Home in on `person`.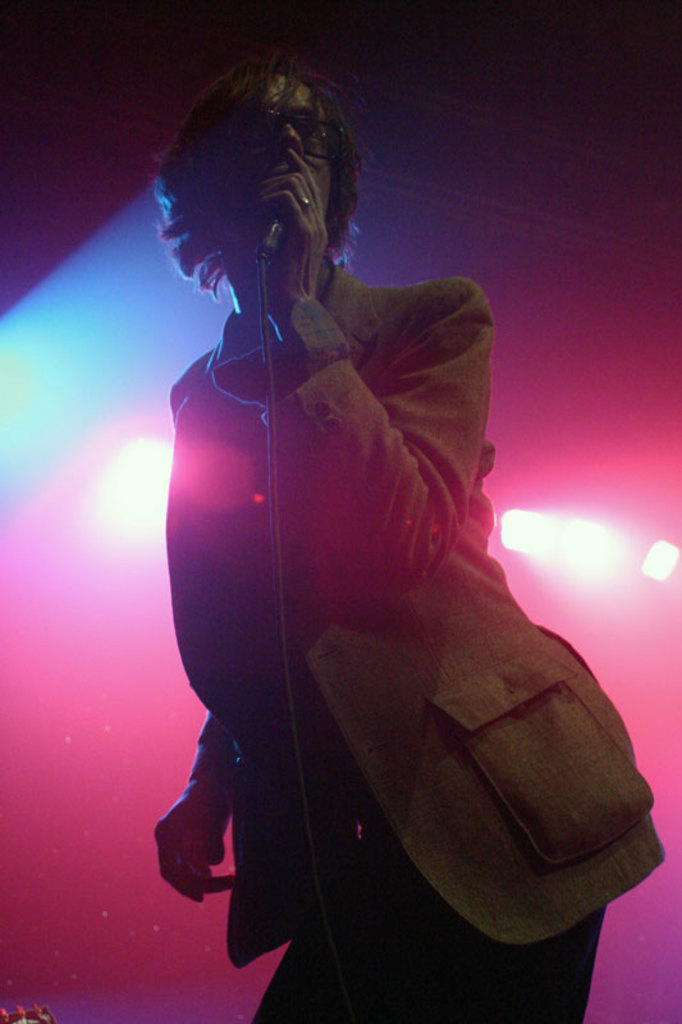
Homed in at [left=127, top=110, right=628, bottom=1015].
